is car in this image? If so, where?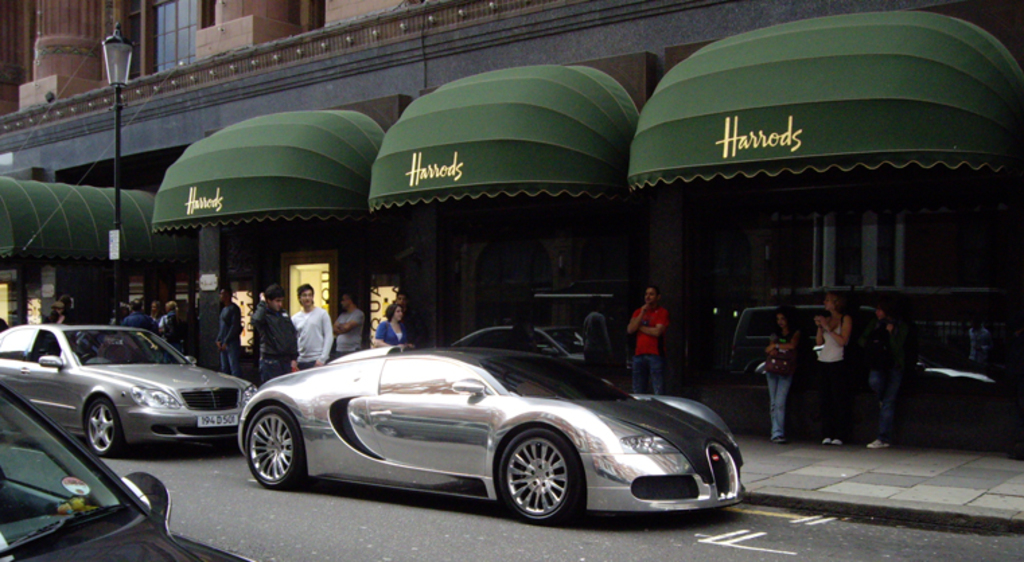
Yes, at <box>0,323,261,457</box>.
